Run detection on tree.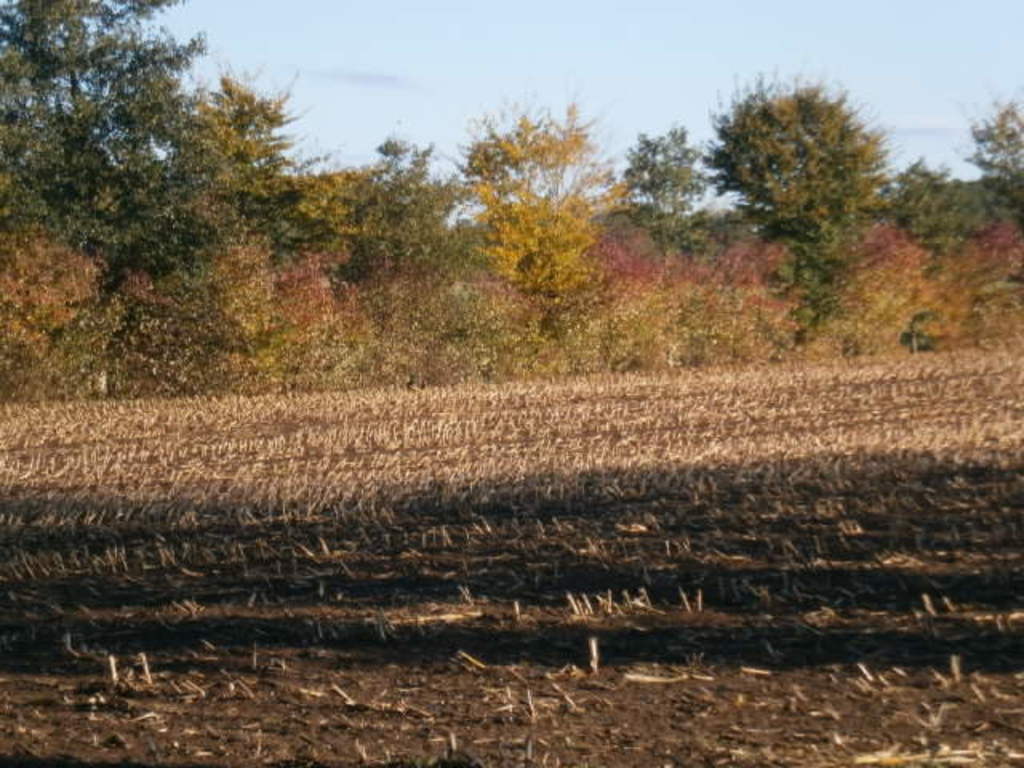
Result: <bbox>706, 62, 912, 338</bbox>.
